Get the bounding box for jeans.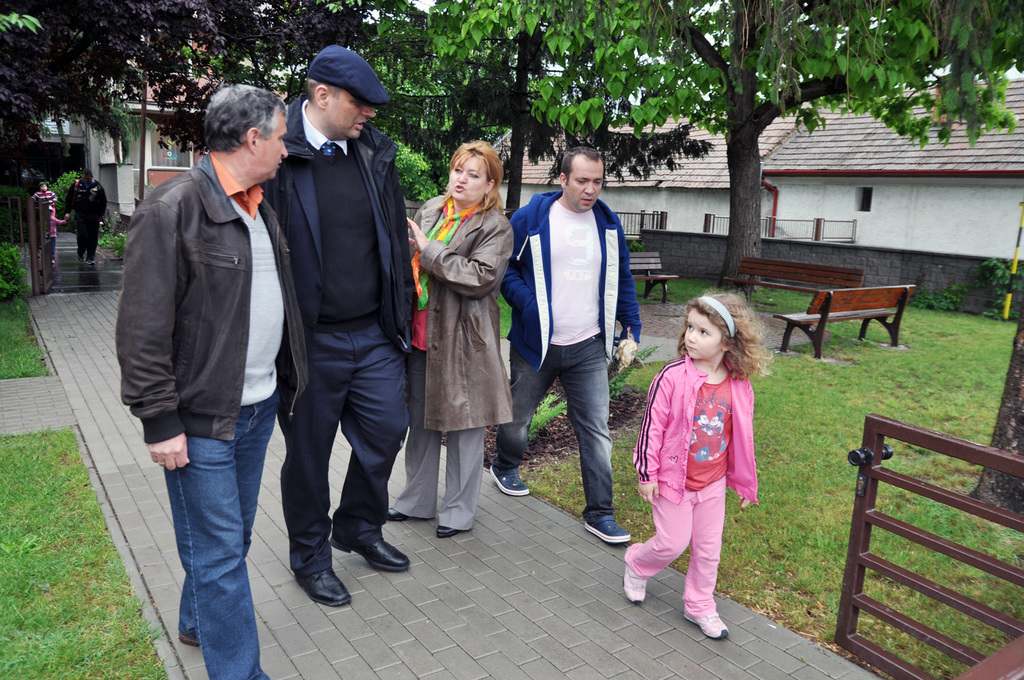
[left=153, top=419, right=260, bottom=662].
